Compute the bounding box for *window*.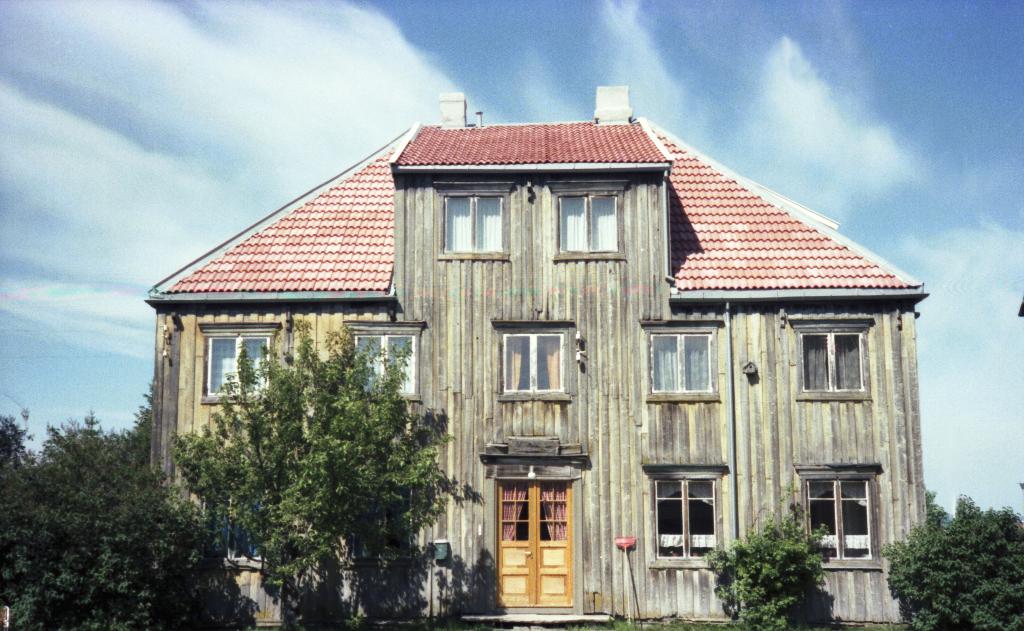
detection(199, 322, 282, 401).
